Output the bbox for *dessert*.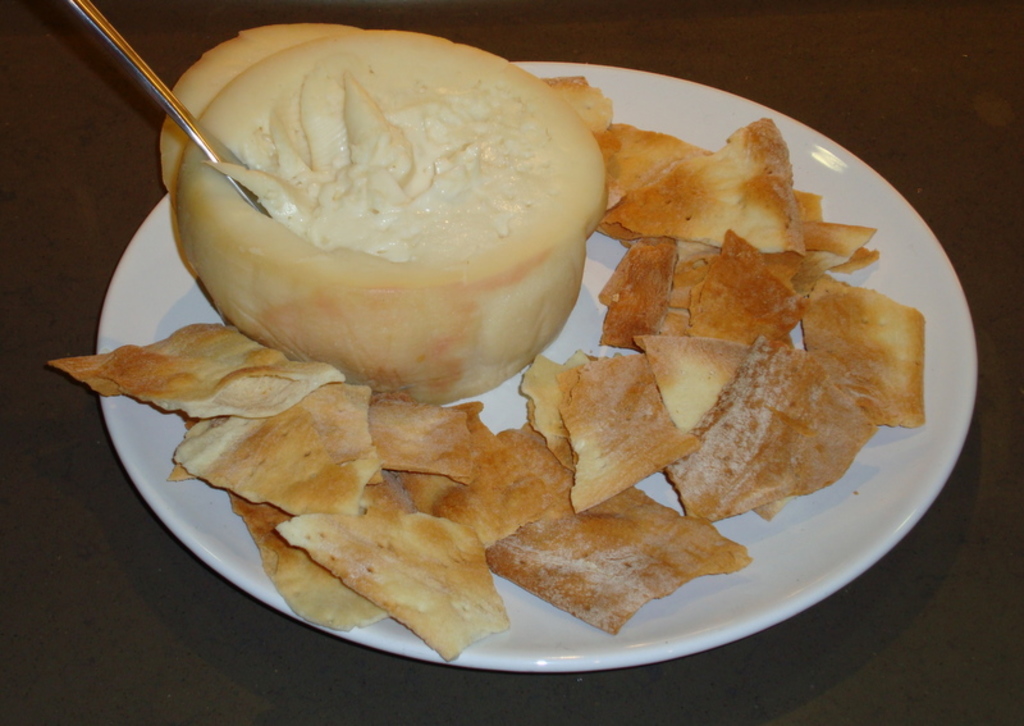
{"x1": 268, "y1": 507, "x2": 502, "y2": 668}.
